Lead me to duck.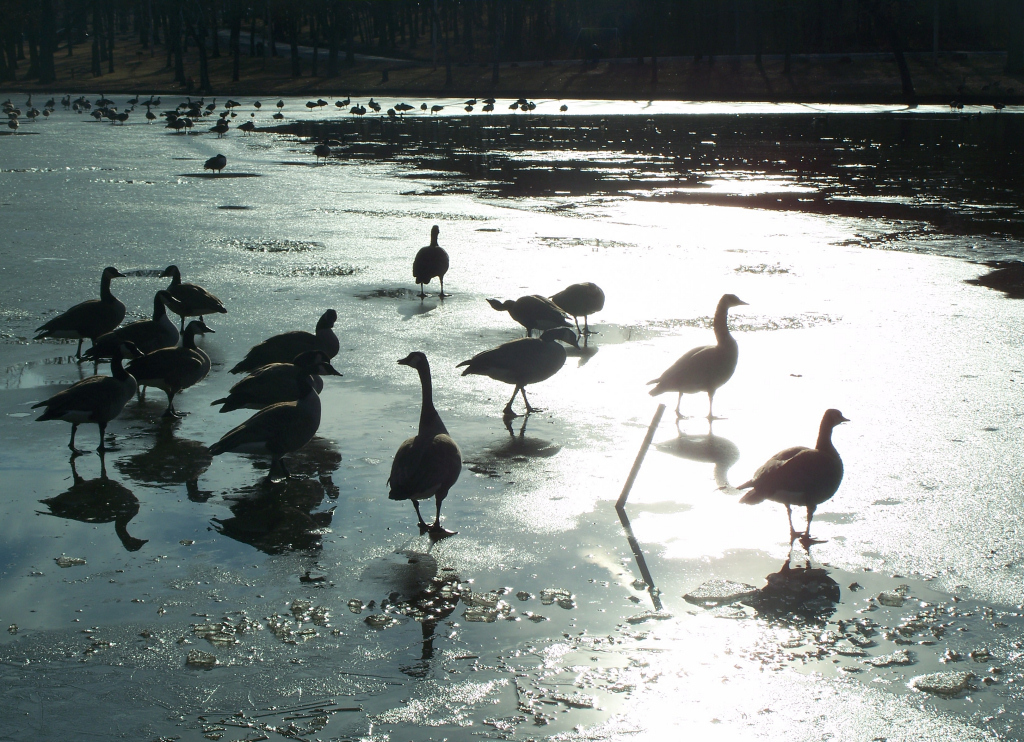
Lead to crop(390, 108, 402, 121).
